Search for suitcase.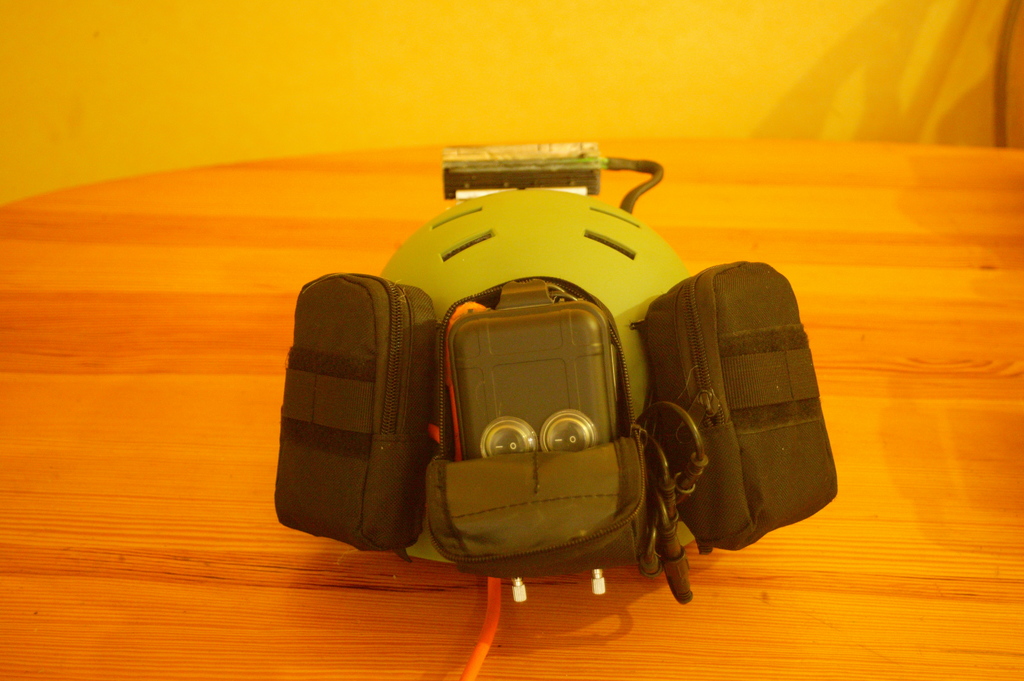
Found at 639:258:838:553.
